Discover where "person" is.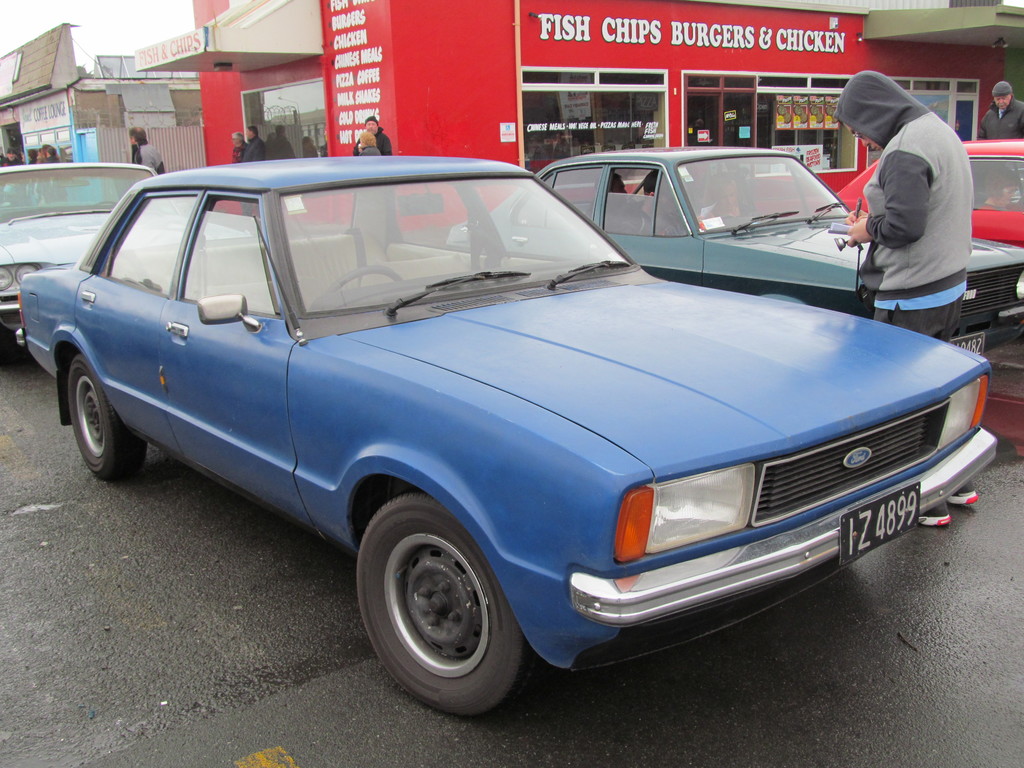
Discovered at bbox=(977, 77, 1023, 143).
